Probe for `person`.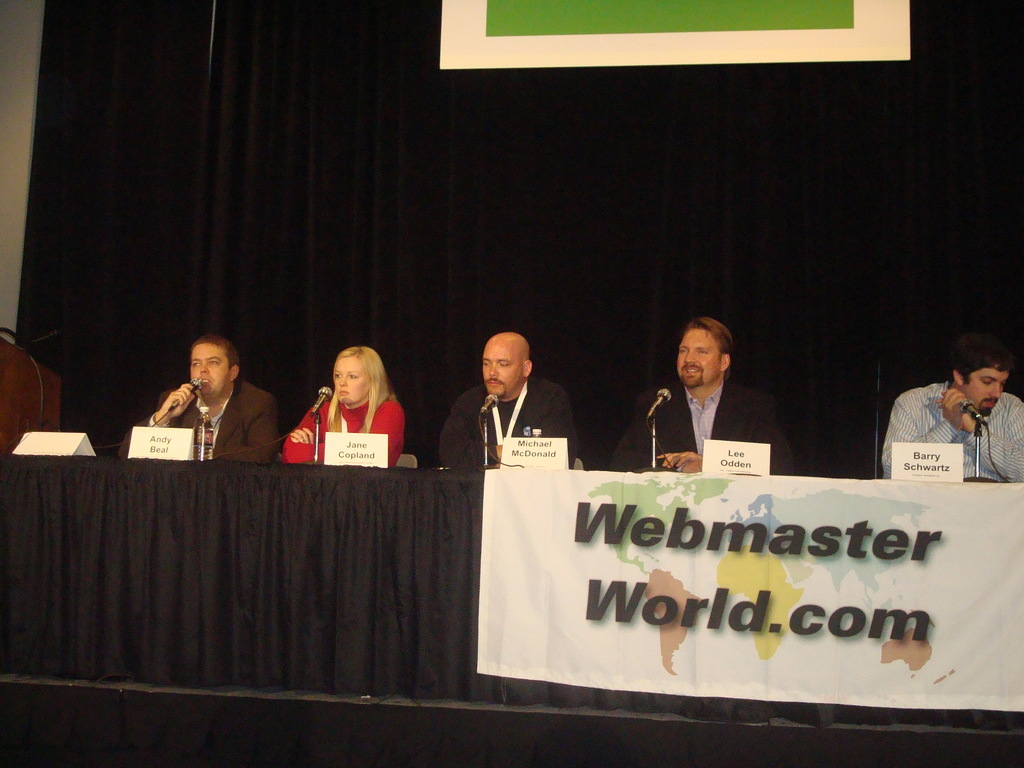
Probe result: bbox=(285, 343, 403, 467).
